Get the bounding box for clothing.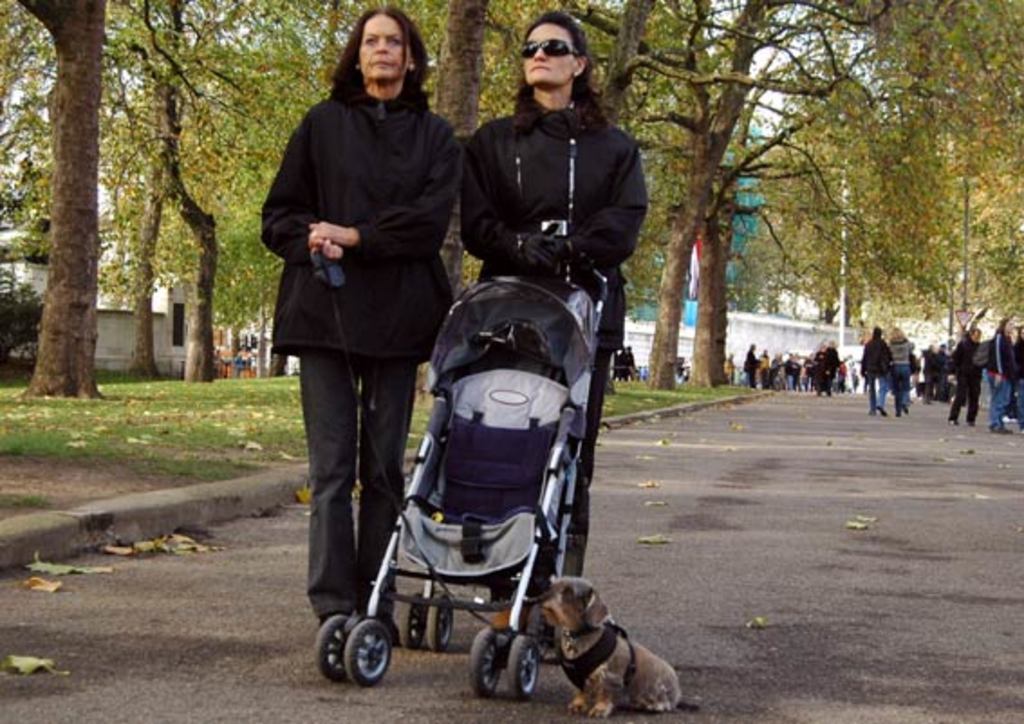
247:83:468:628.
